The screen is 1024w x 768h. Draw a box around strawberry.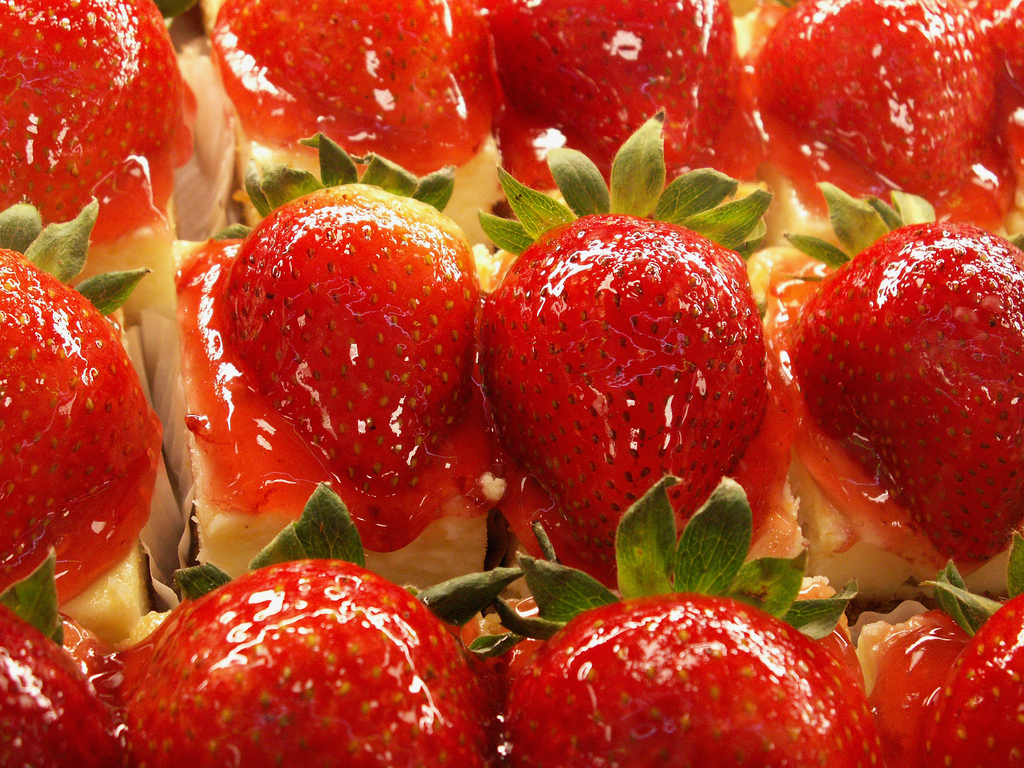
<bbox>0, 541, 127, 766</bbox>.
